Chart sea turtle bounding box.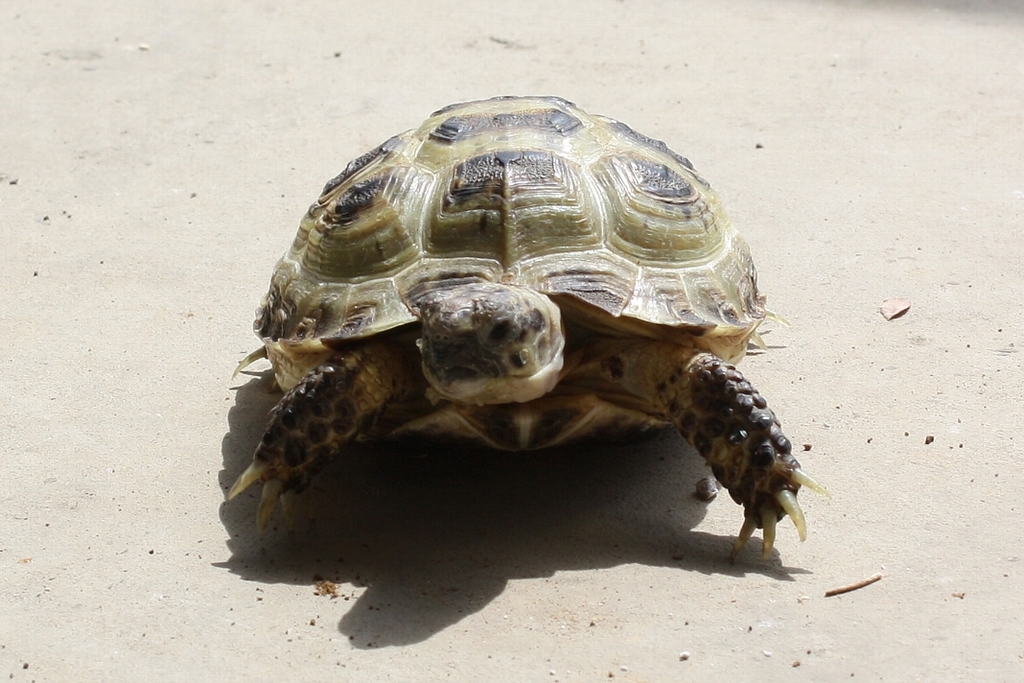
Charted: pyautogui.locateOnScreen(222, 86, 826, 566).
